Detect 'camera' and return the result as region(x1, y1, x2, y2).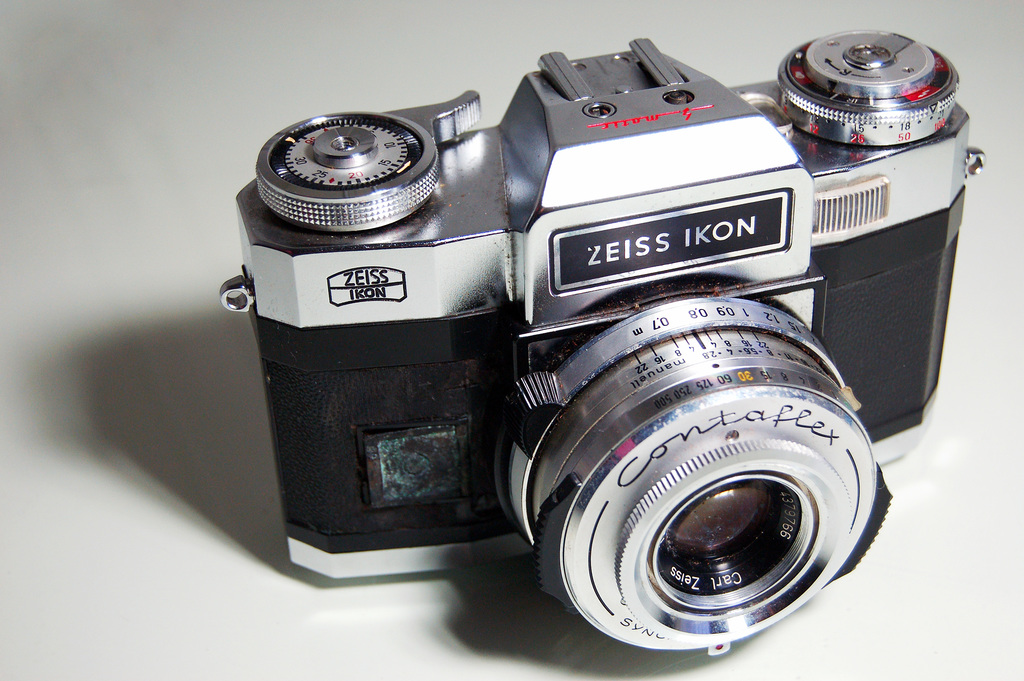
region(221, 24, 990, 661).
